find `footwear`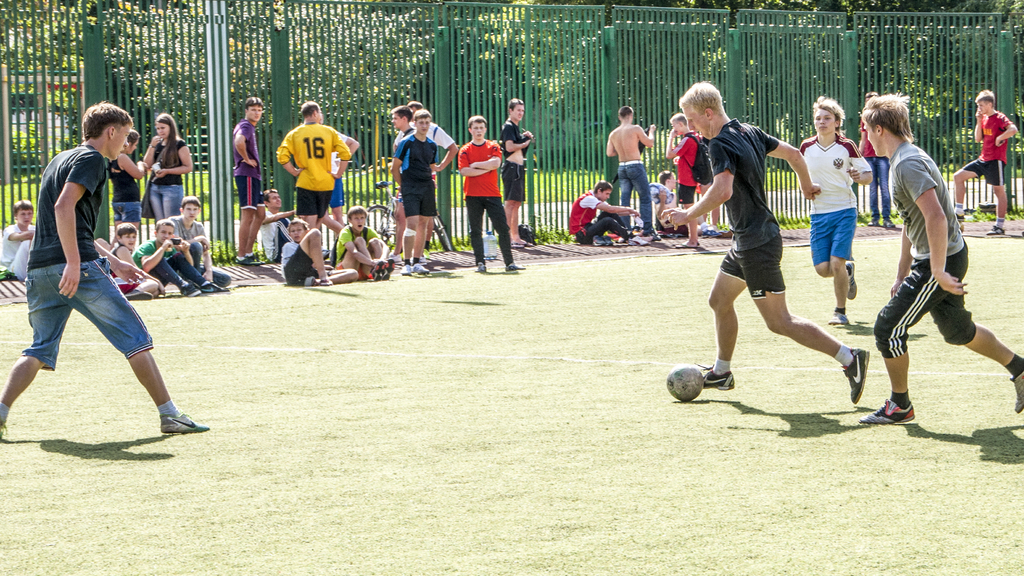
bbox=[829, 312, 847, 326]
